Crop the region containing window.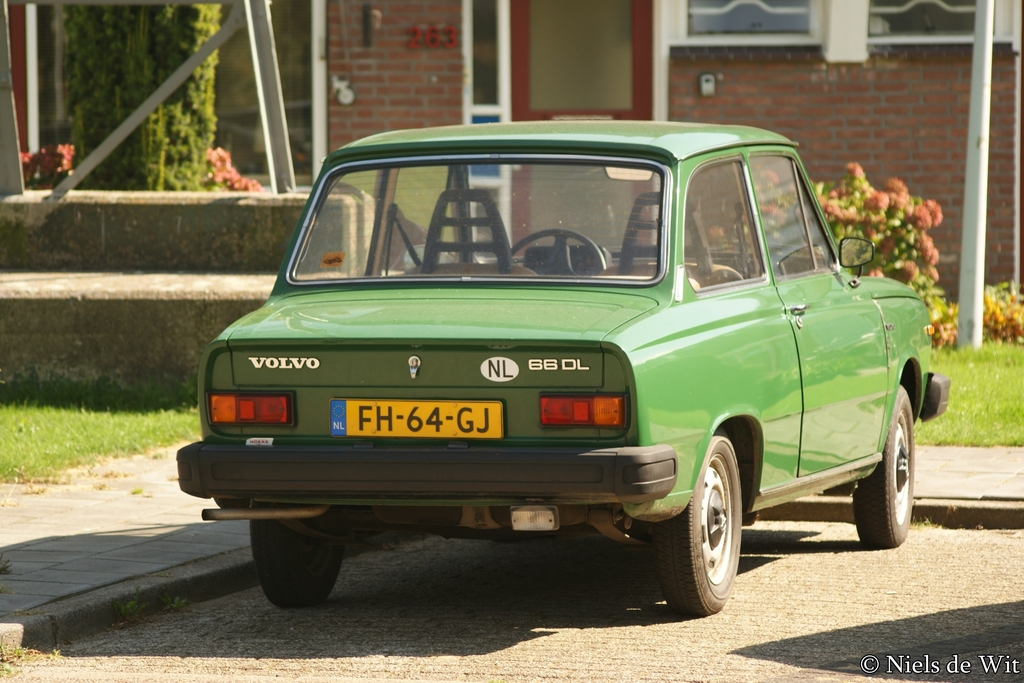
Crop region: x1=289 y1=168 x2=394 y2=285.
